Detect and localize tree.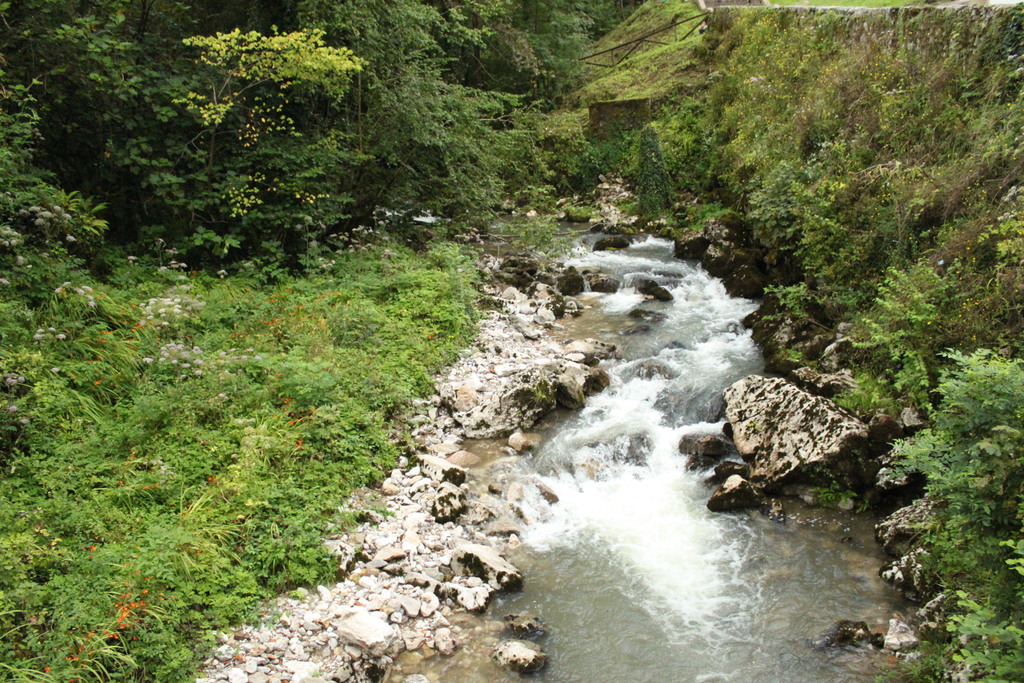
Localized at bbox(169, 21, 369, 227).
